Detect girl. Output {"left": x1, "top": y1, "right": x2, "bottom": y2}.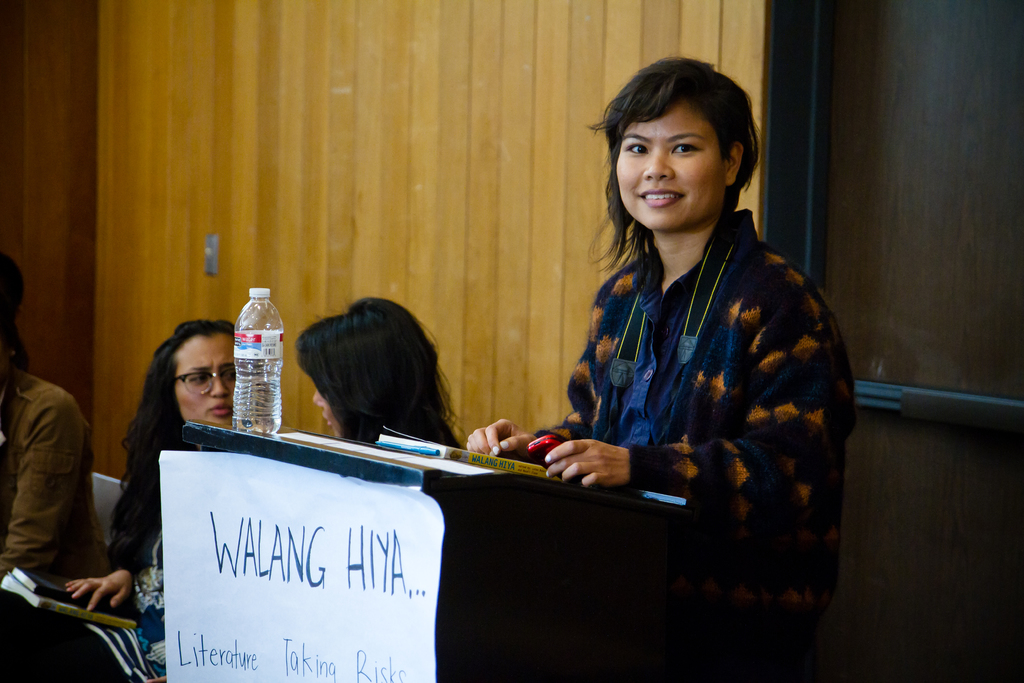
{"left": 451, "top": 38, "right": 858, "bottom": 682}.
